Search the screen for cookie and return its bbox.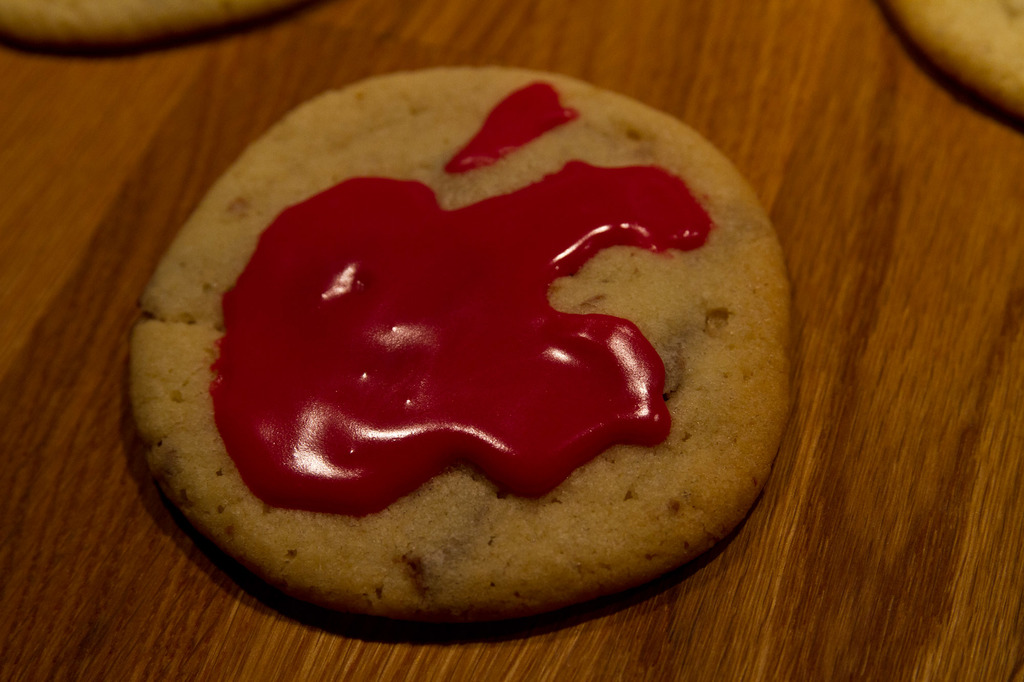
Found: [0,0,285,45].
